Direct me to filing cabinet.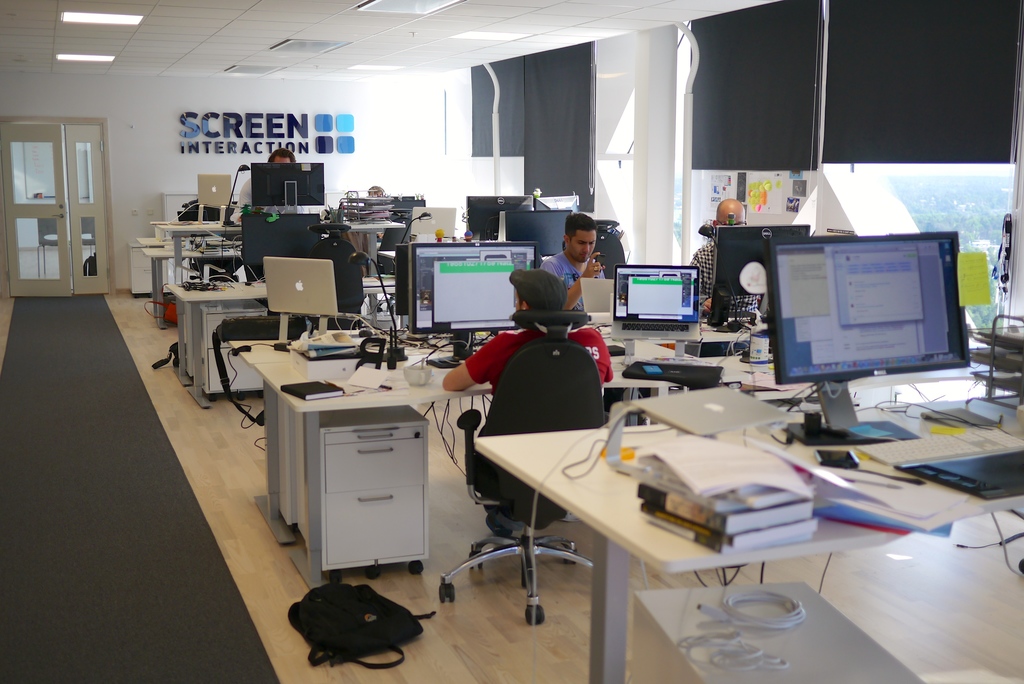
Direction: bbox(315, 425, 431, 573).
